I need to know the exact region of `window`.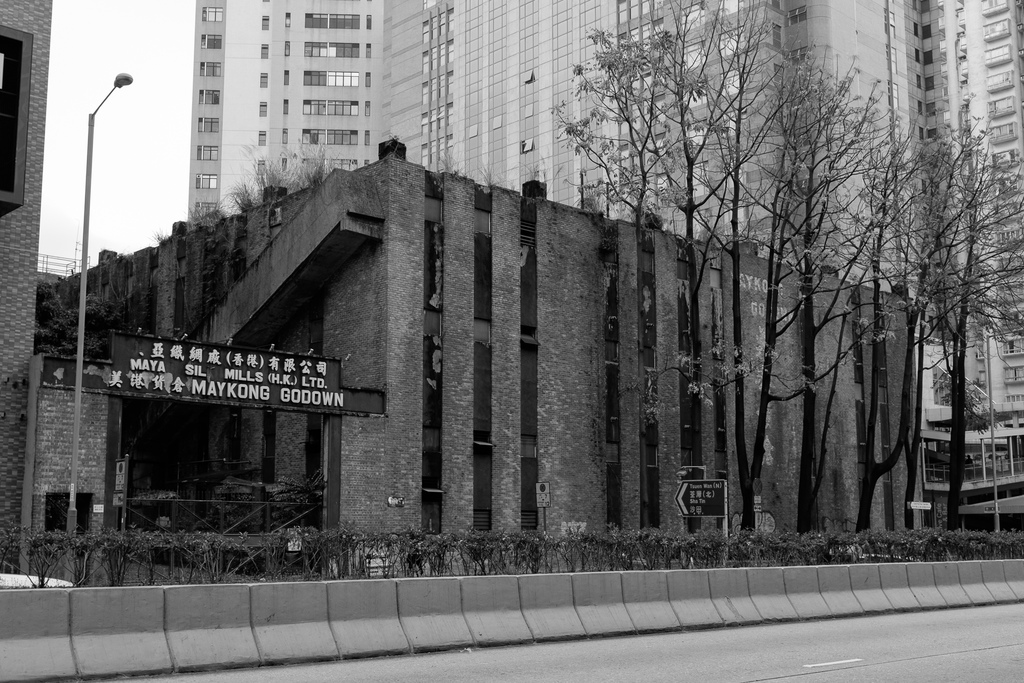
Region: (x1=1006, y1=366, x2=1023, y2=383).
